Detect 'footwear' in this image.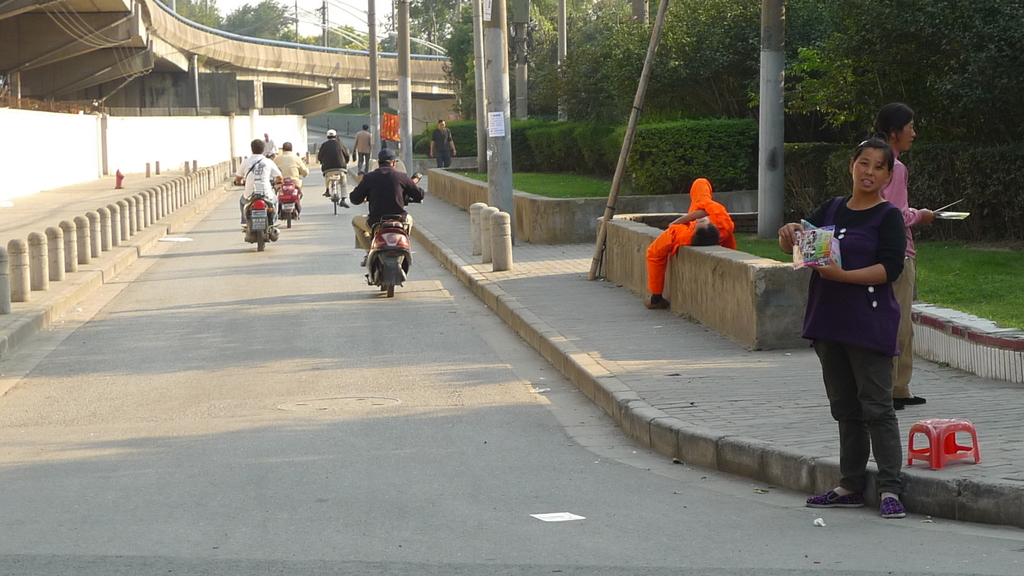
Detection: 358, 255, 369, 267.
